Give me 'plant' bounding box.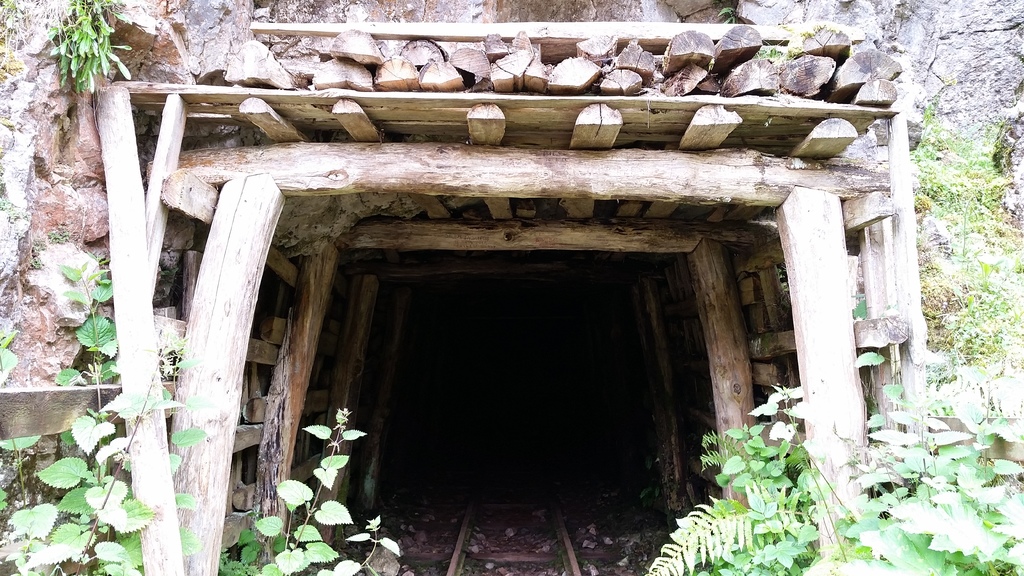
rect(0, 0, 36, 88).
